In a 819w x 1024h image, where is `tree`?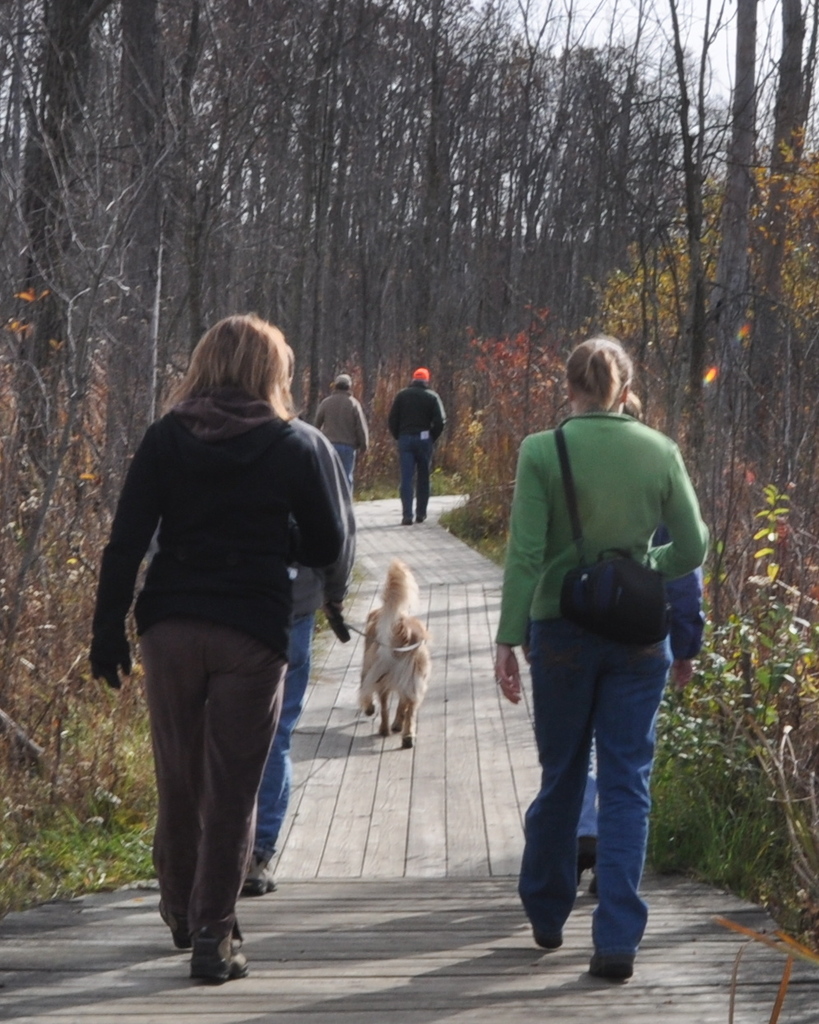
(586,0,695,308).
